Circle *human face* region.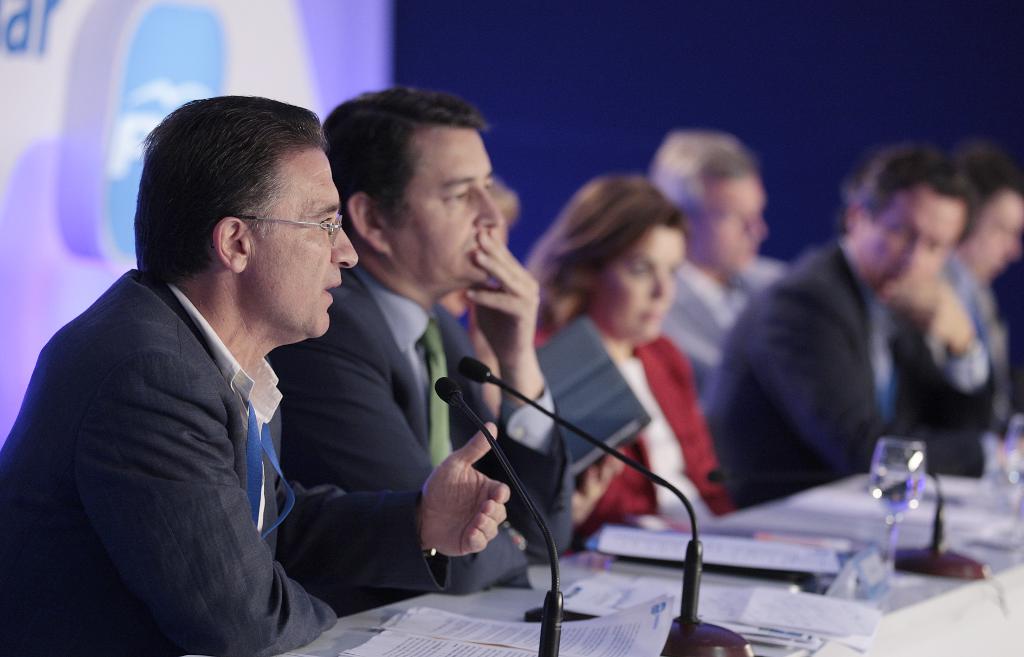
Region: crop(692, 171, 772, 275).
